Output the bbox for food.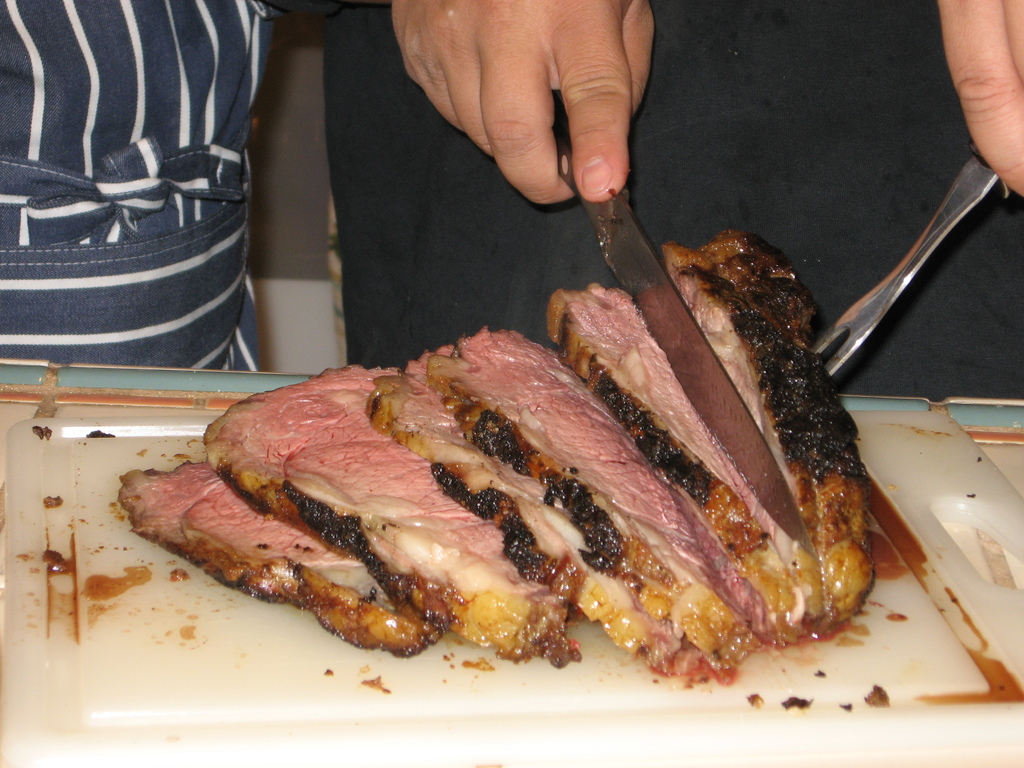
(x1=31, y1=425, x2=51, y2=440).
